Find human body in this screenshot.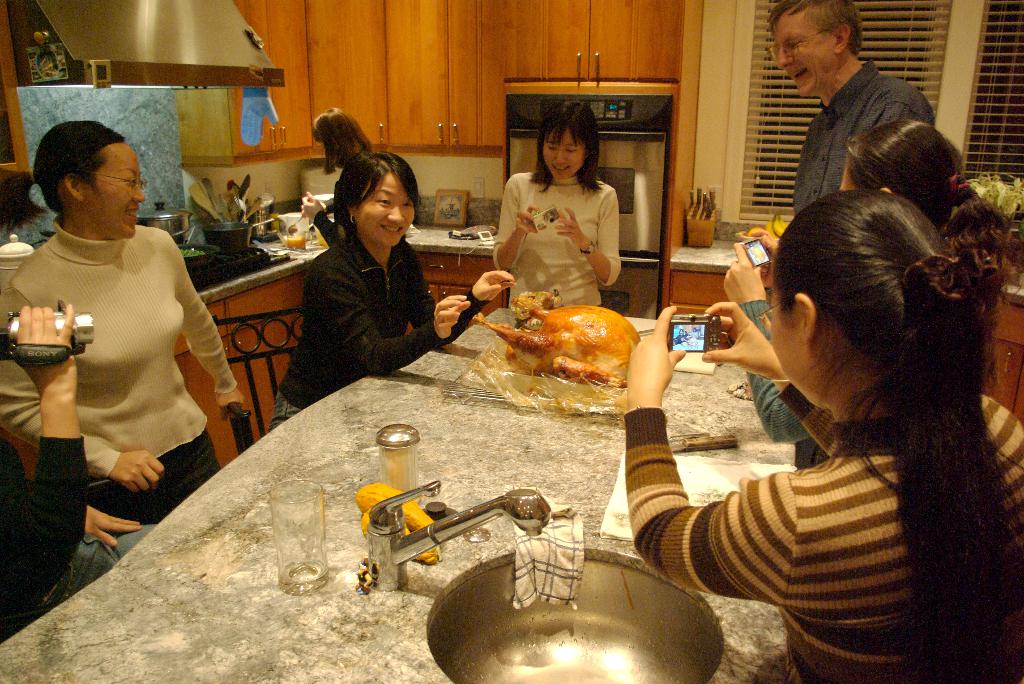
The bounding box for human body is bbox=[271, 143, 519, 436].
